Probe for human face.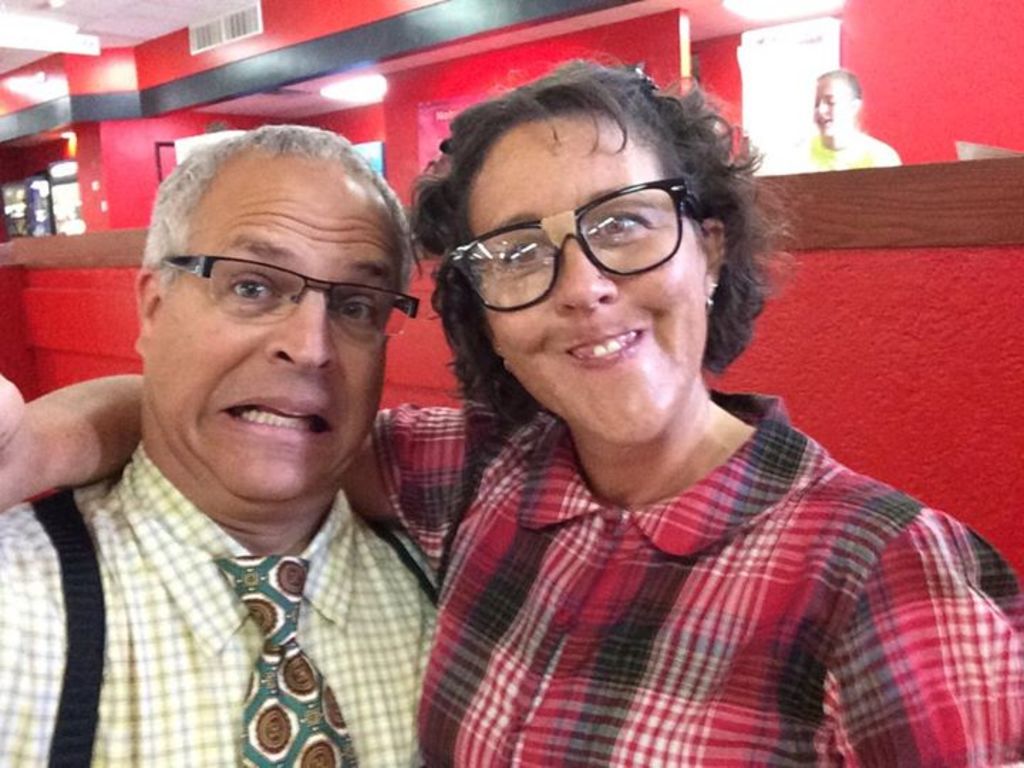
Probe result: [x1=466, y1=114, x2=708, y2=447].
